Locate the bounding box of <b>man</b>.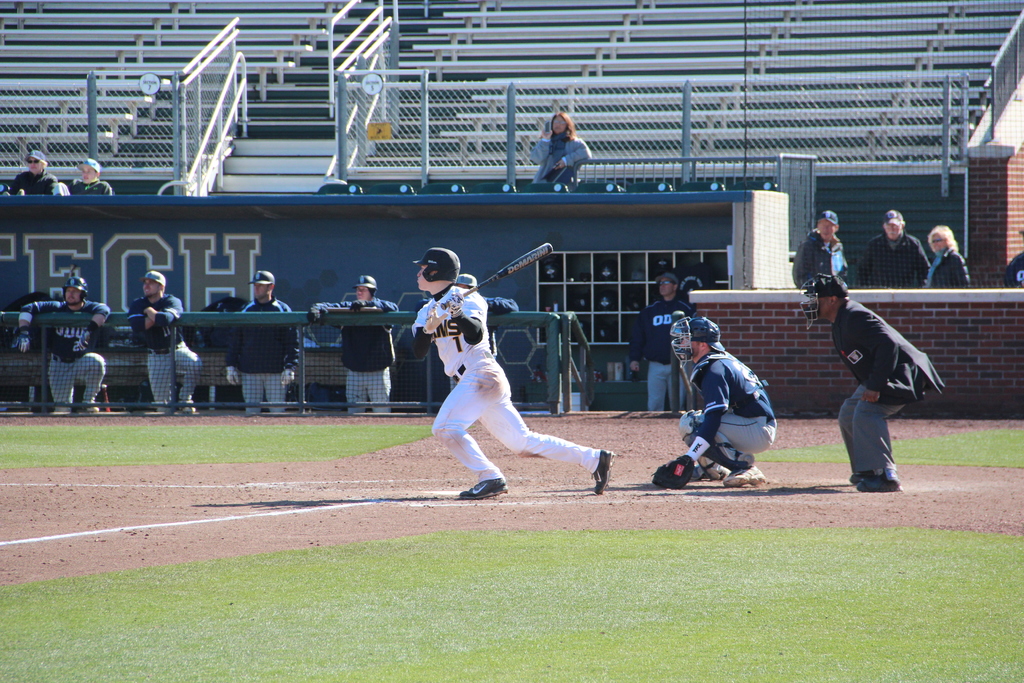
Bounding box: pyautogui.locateOnScreen(626, 270, 690, 421).
